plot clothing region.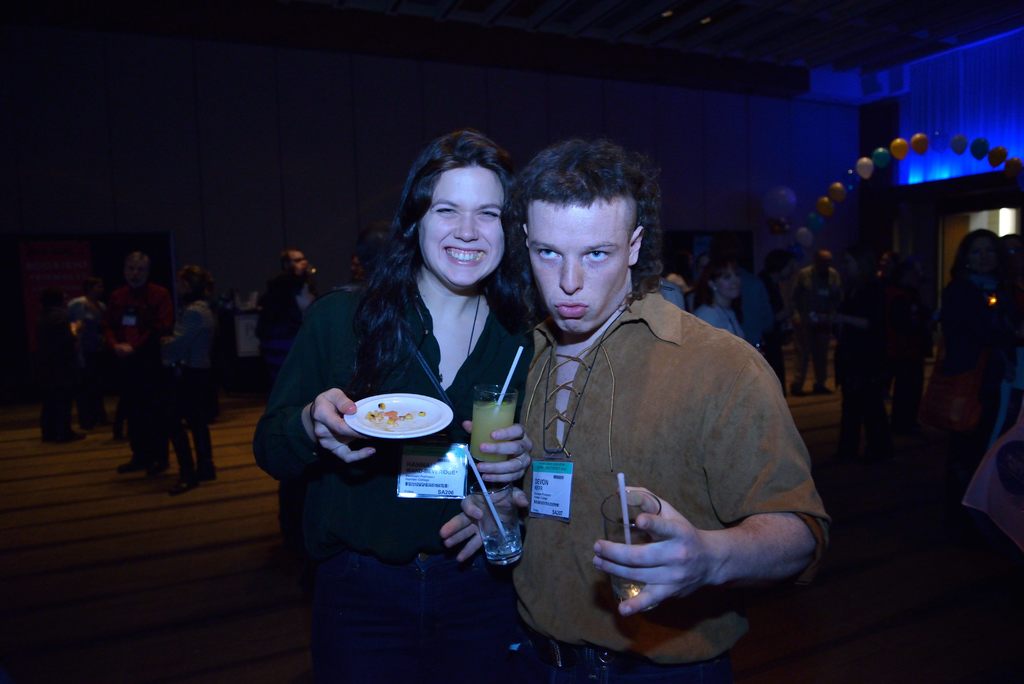
Plotted at 861, 270, 908, 395.
